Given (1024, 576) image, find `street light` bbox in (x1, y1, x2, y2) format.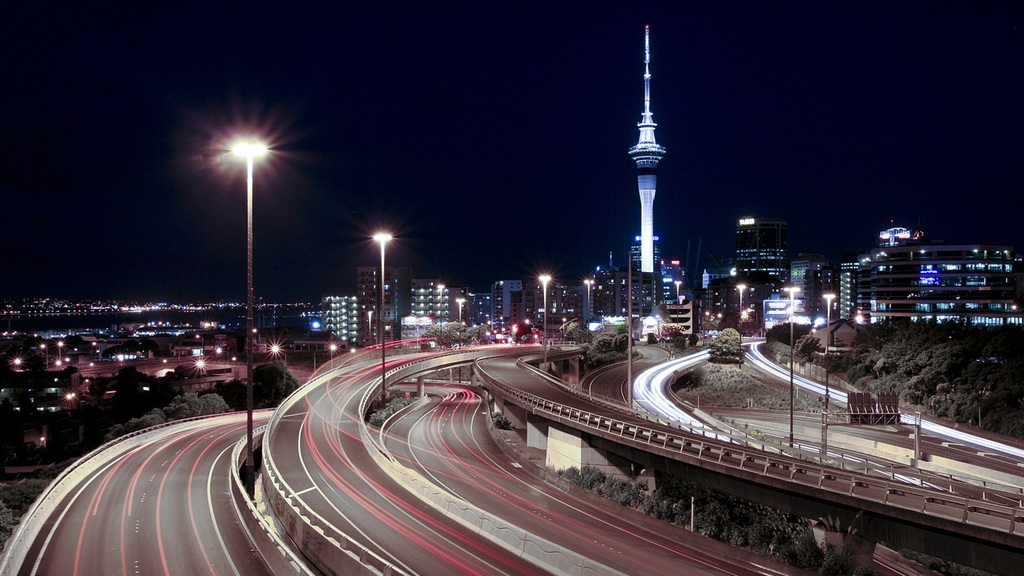
(327, 343, 338, 367).
